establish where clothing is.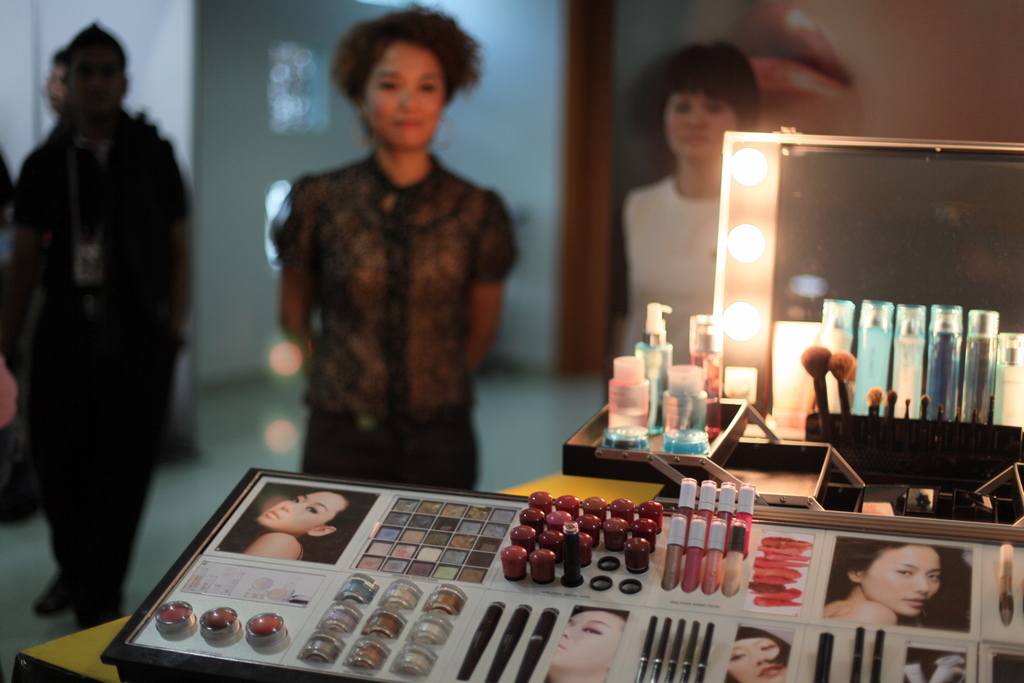
Established at <box>615,171,739,364</box>.
